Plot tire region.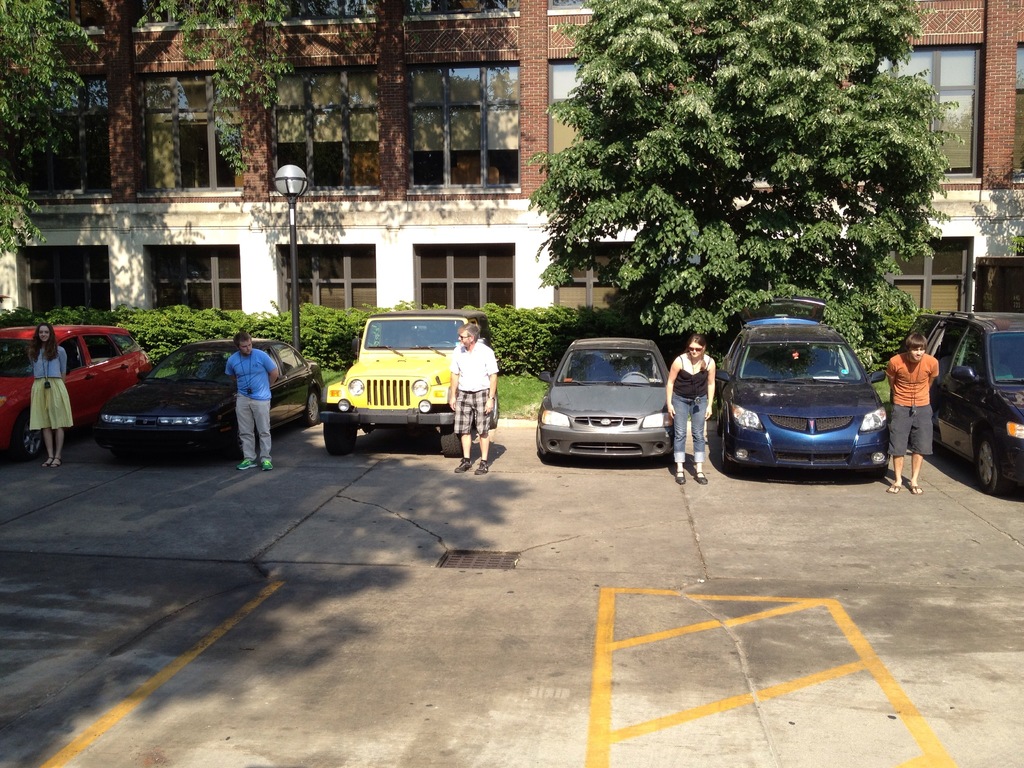
Plotted at [325,419,355,451].
